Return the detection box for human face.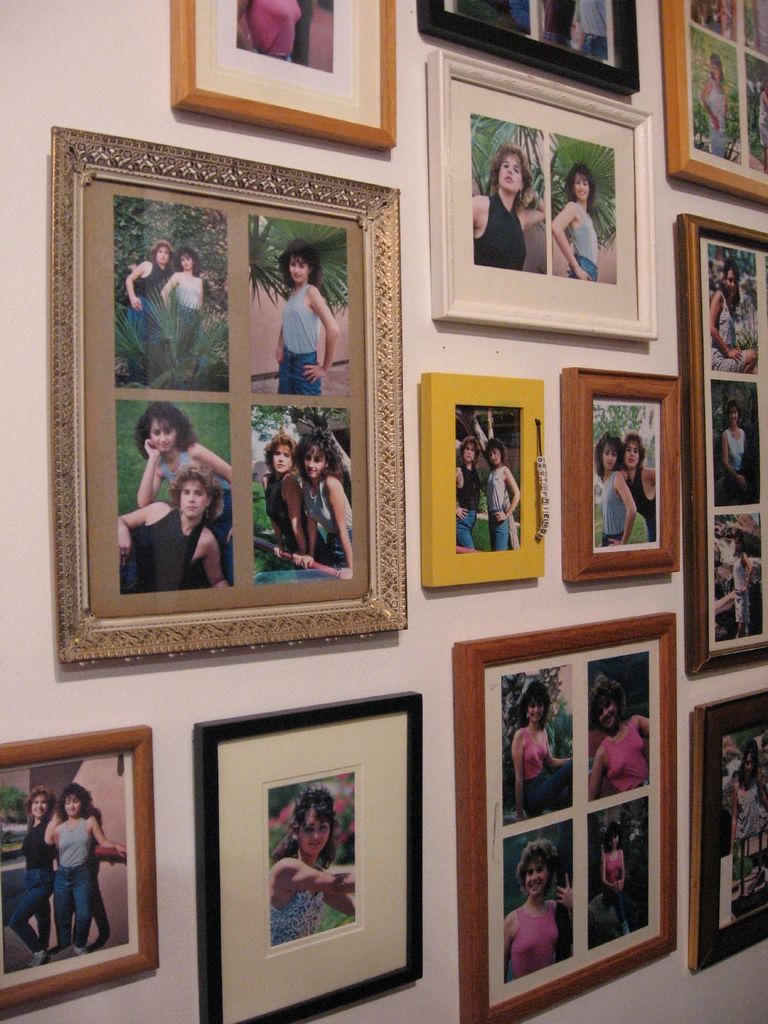
287/252/310/287.
